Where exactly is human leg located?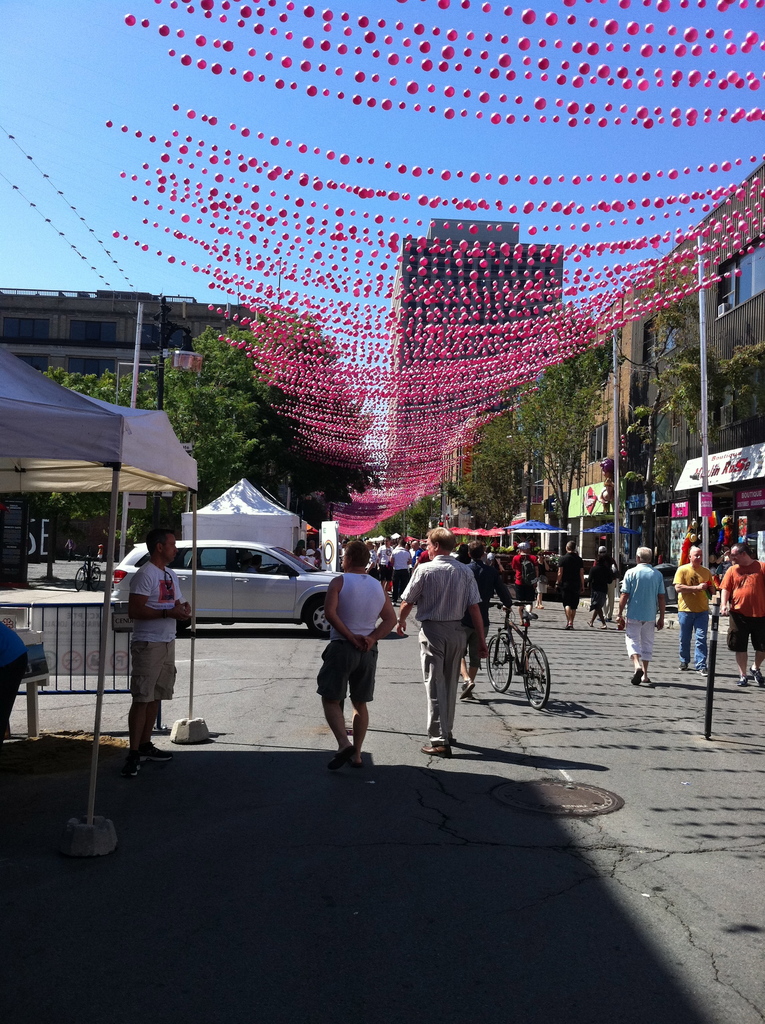
Its bounding box is detection(126, 640, 173, 755).
